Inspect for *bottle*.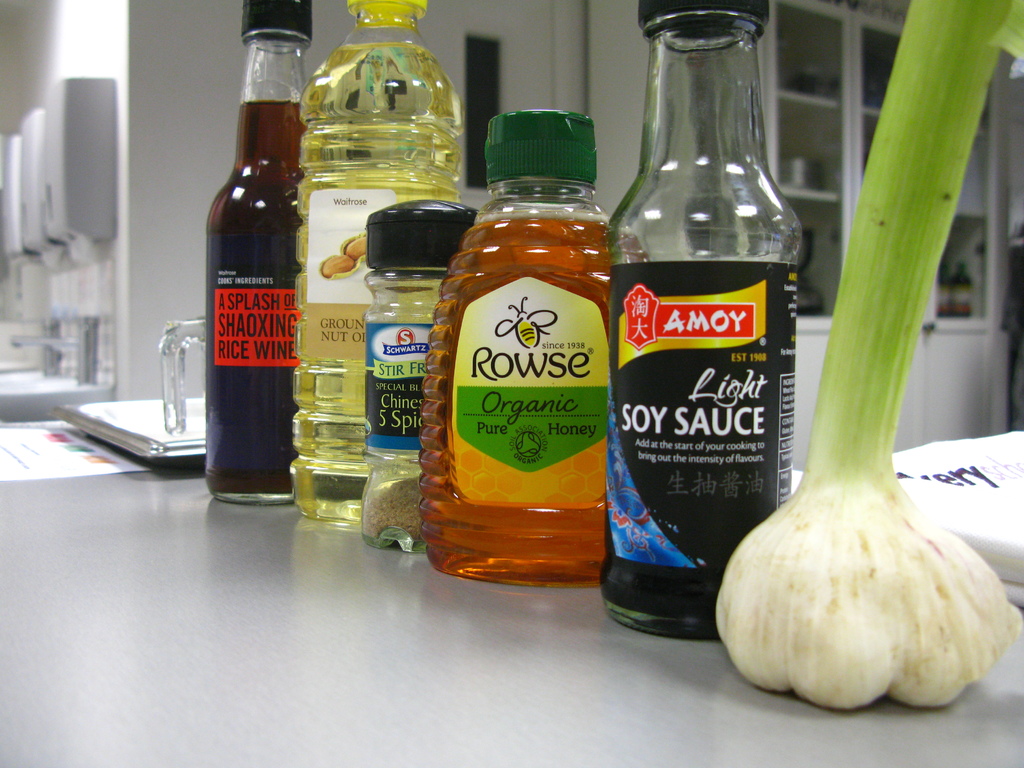
Inspection: bbox=[282, 3, 466, 531].
